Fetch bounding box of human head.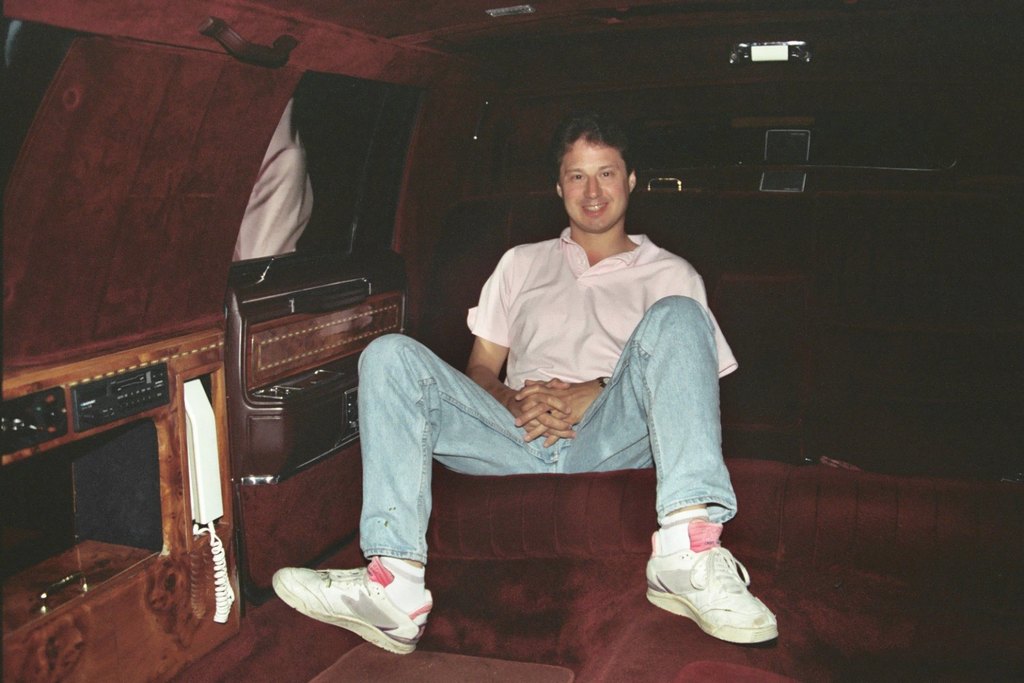
Bbox: {"x1": 547, "y1": 120, "x2": 642, "y2": 212}.
